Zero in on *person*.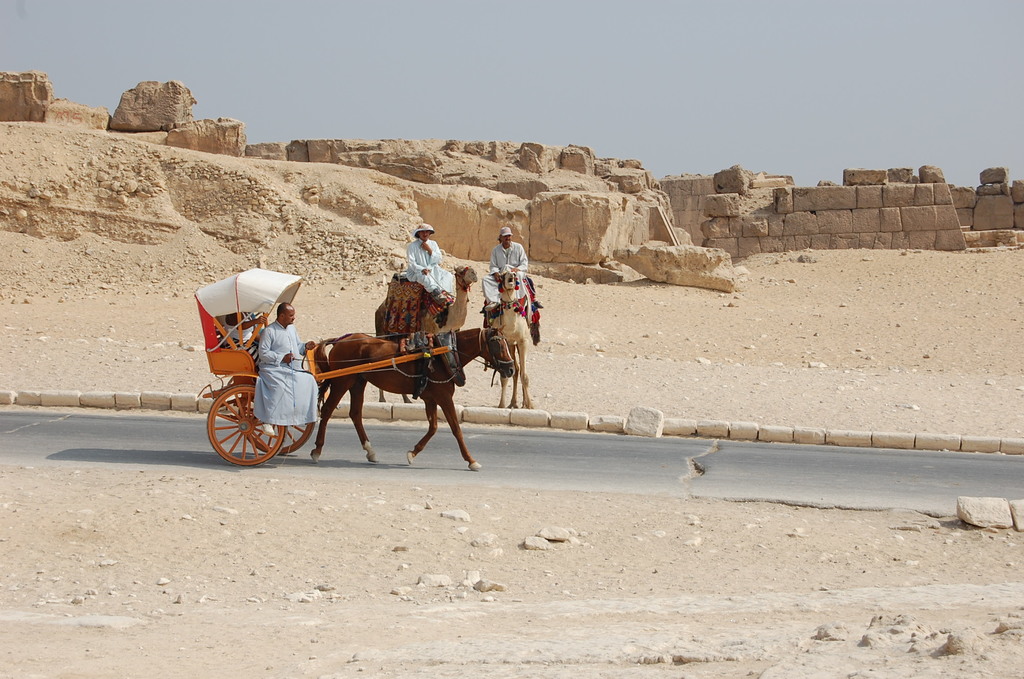
Zeroed in: [left=402, top=223, right=458, bottom=336].
